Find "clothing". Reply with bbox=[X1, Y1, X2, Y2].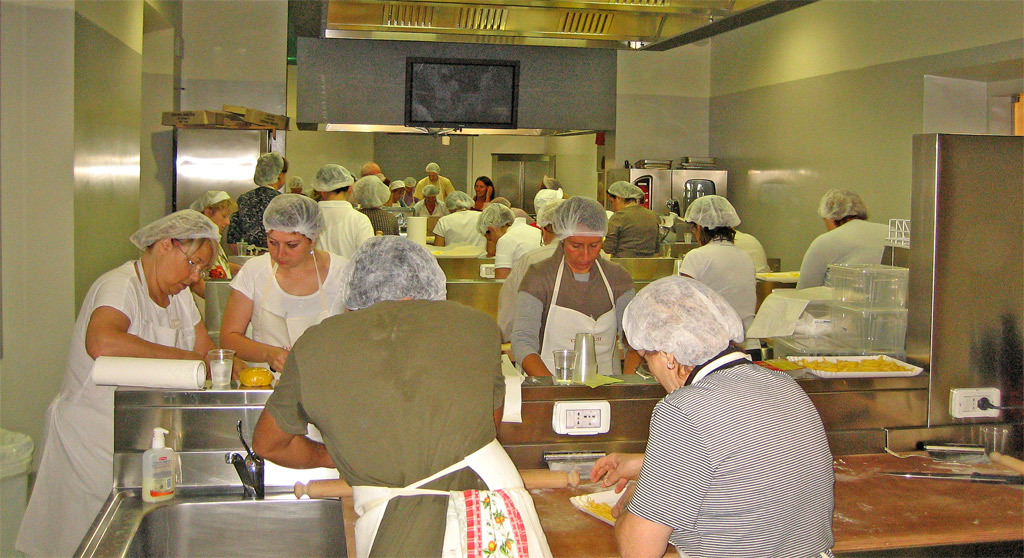
bbox=[232, 175, 293, 258].
